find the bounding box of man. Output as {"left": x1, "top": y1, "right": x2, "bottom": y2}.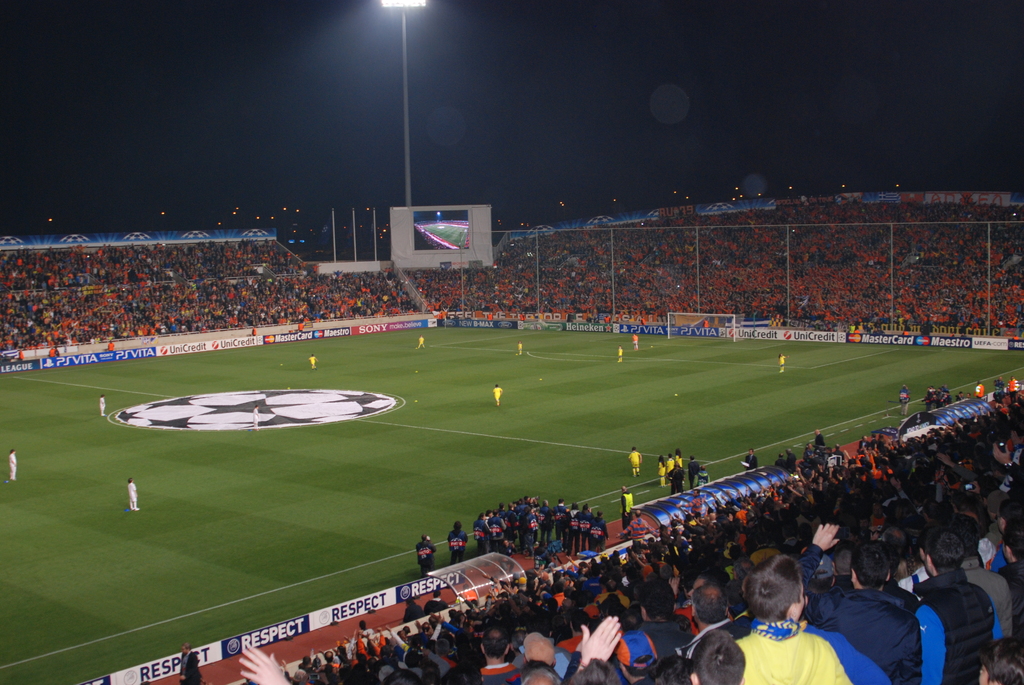
{"left": 623, "top": 488, "right": 636, "bottom": 527}.
